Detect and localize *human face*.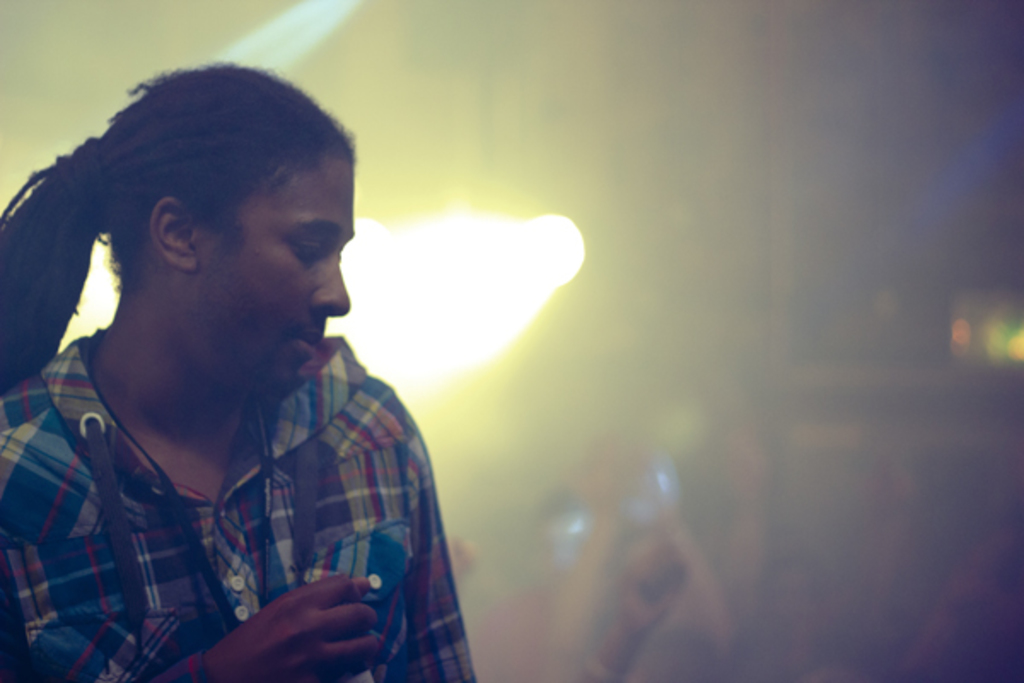
Localized at box(198, 161, 352, 389).
